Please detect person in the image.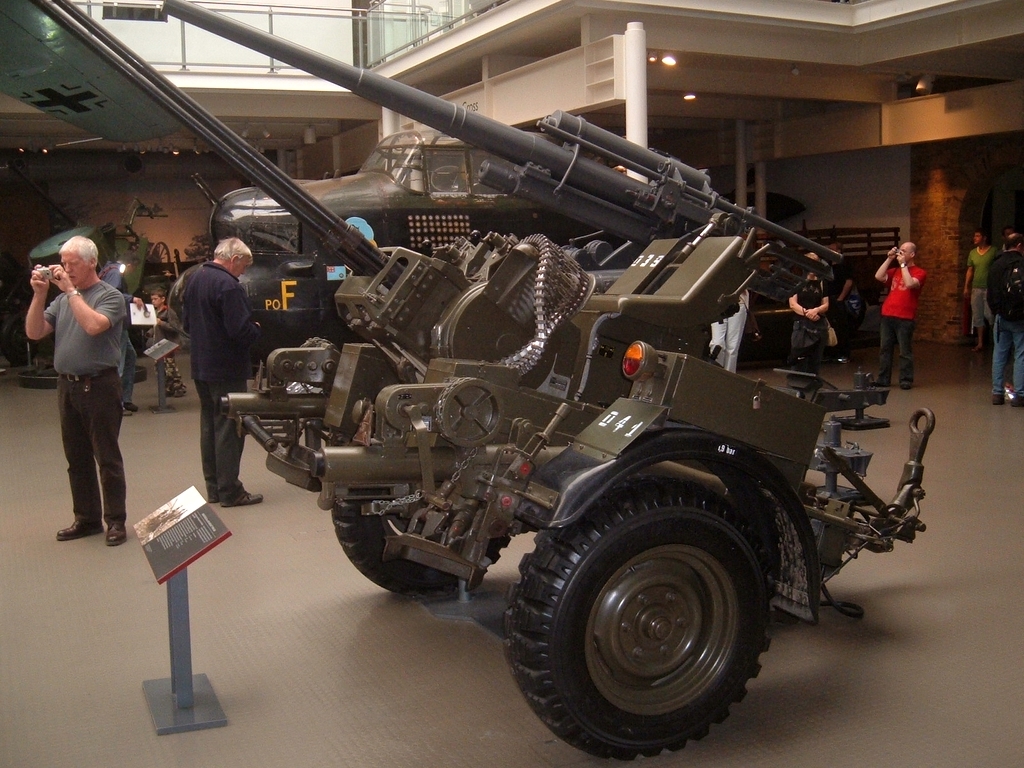
pyautogui.locateOnScreen(789, 261, 830, 371).
